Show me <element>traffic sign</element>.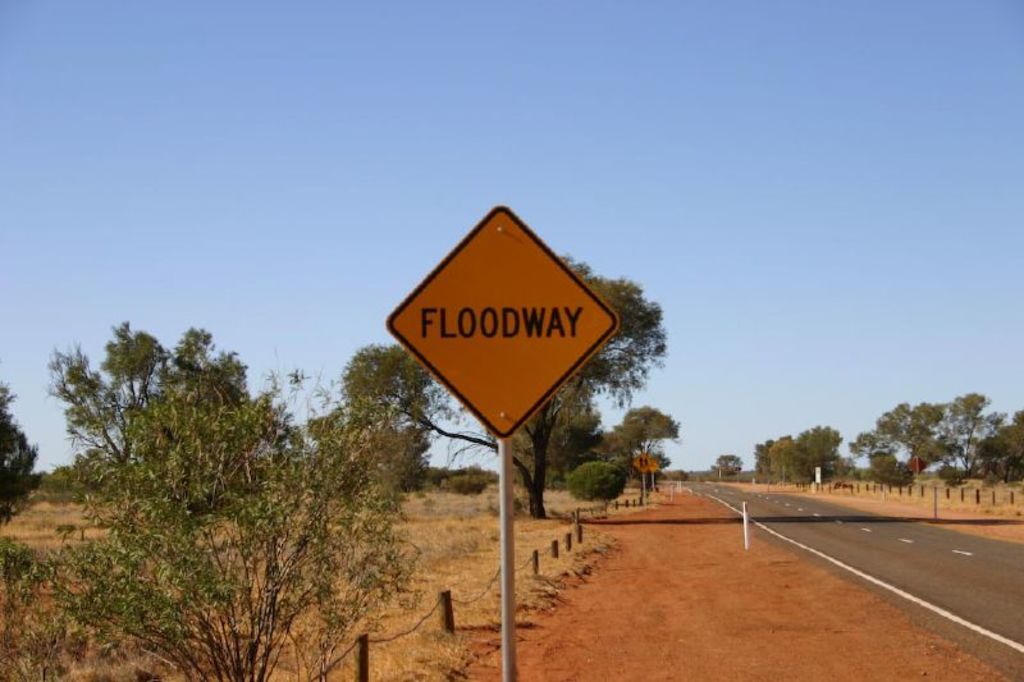
<element>traffic sign</element> is here: l=388, t=202, r=622, b=436.
